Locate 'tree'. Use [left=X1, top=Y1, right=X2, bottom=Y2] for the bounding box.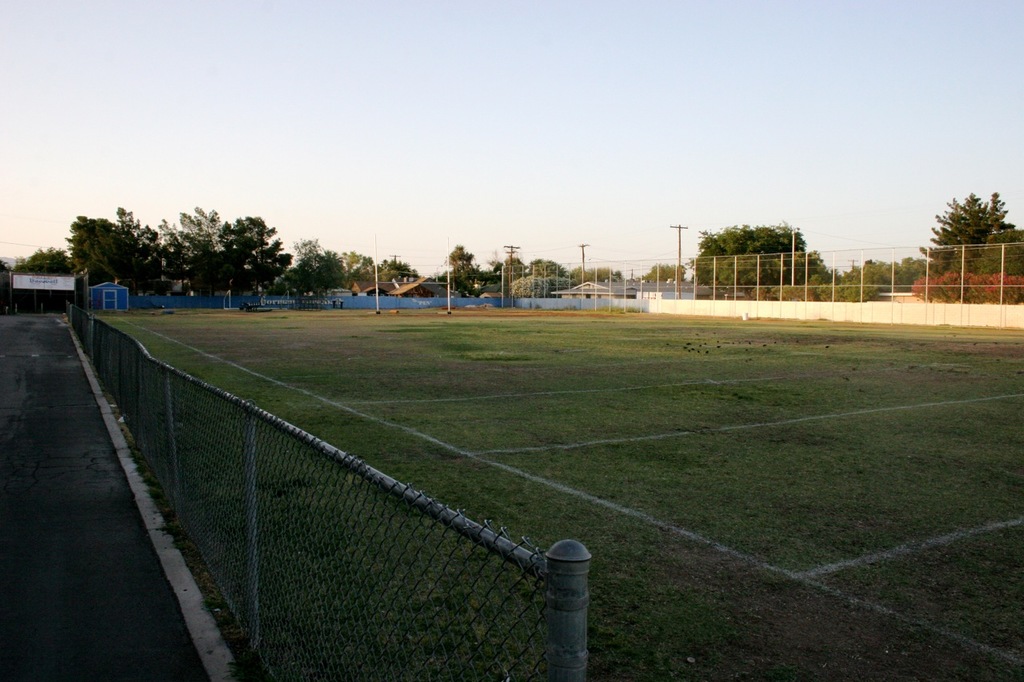
[left=562, top=265, right=619, bottom=304].
